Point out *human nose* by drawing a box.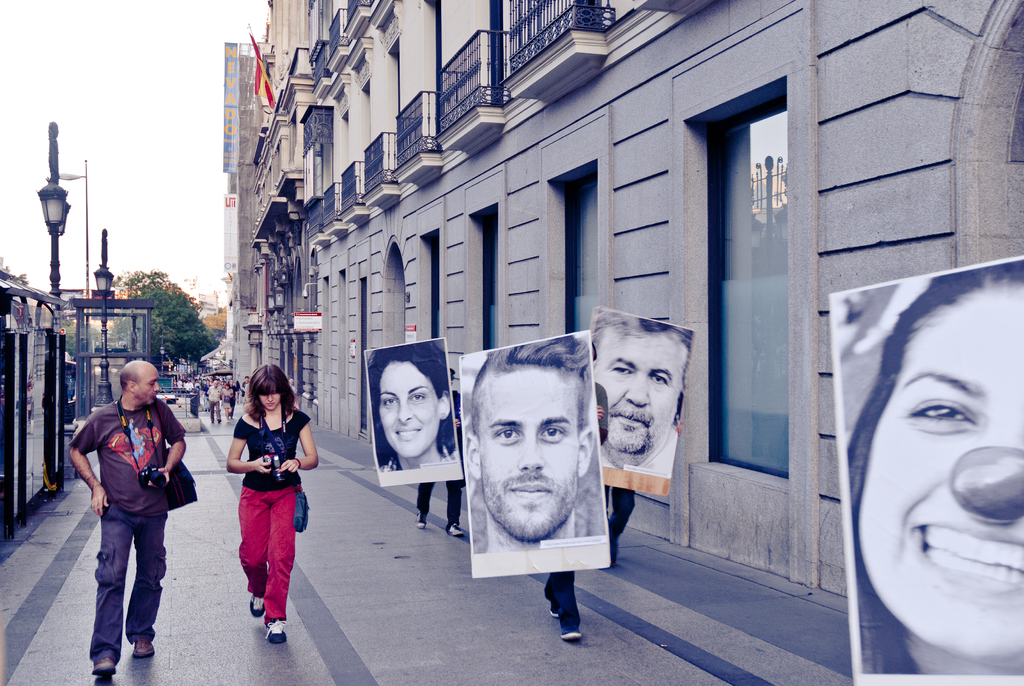
<region>626, 375, 646, 405</region>.
